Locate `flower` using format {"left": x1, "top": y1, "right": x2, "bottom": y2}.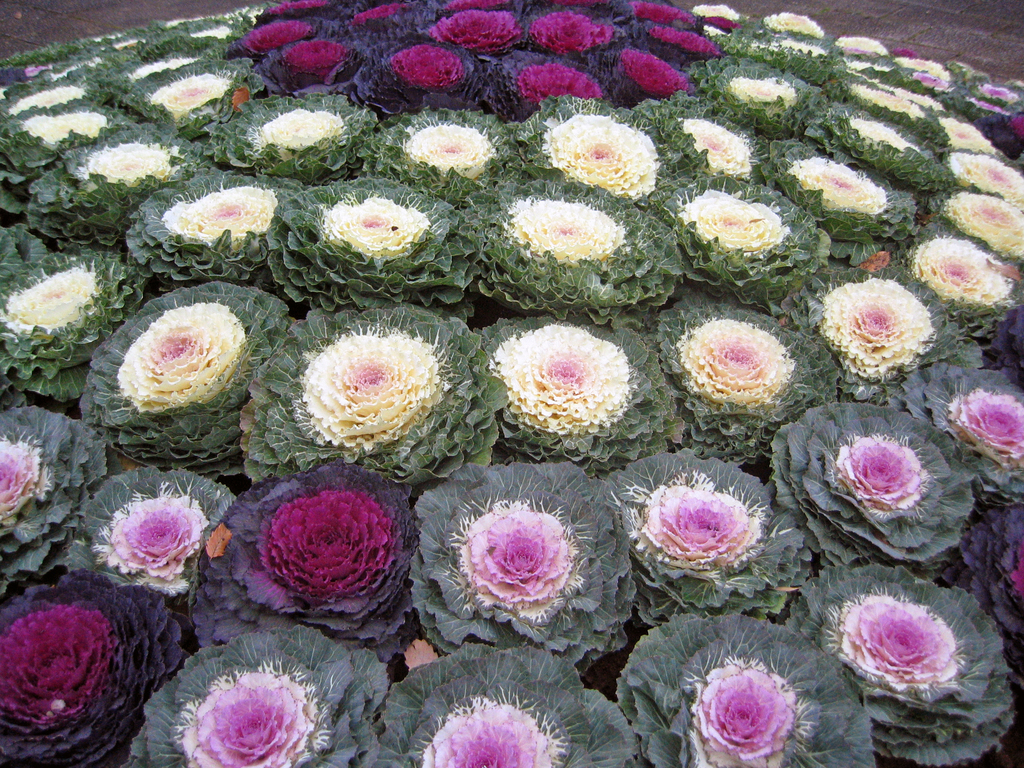
{"left": 456, "top": 497, "right": 572, "bottom": 611}.
